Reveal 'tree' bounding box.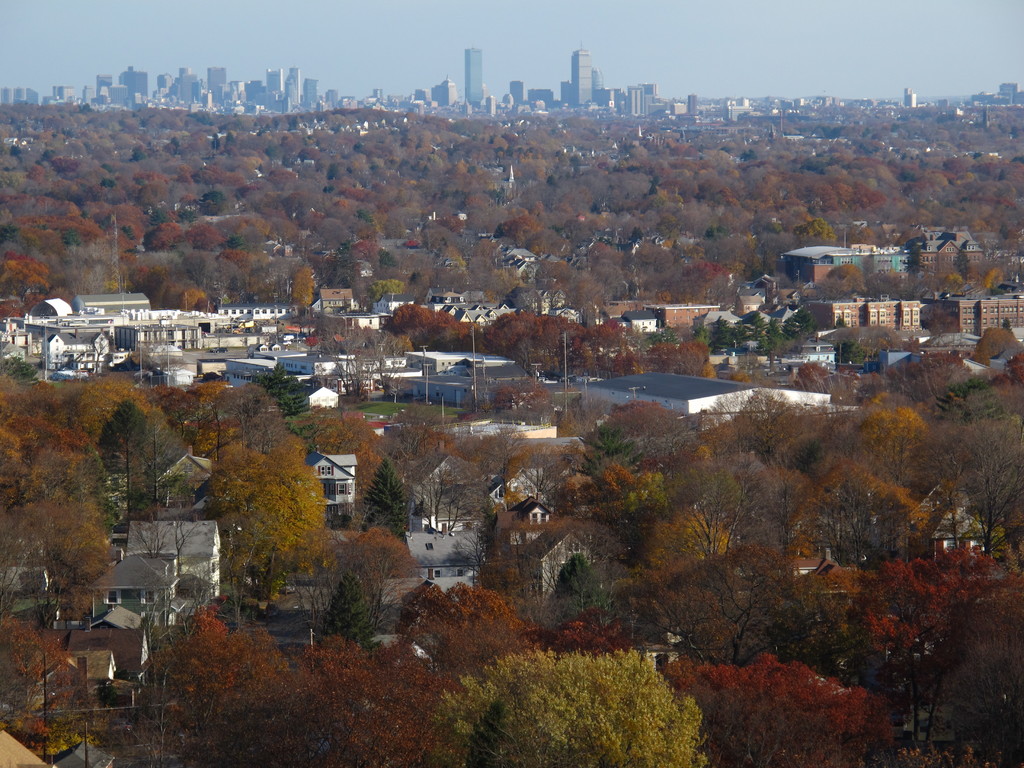
Revealed: x1=810, y1=267, x2=868, y2=299.
